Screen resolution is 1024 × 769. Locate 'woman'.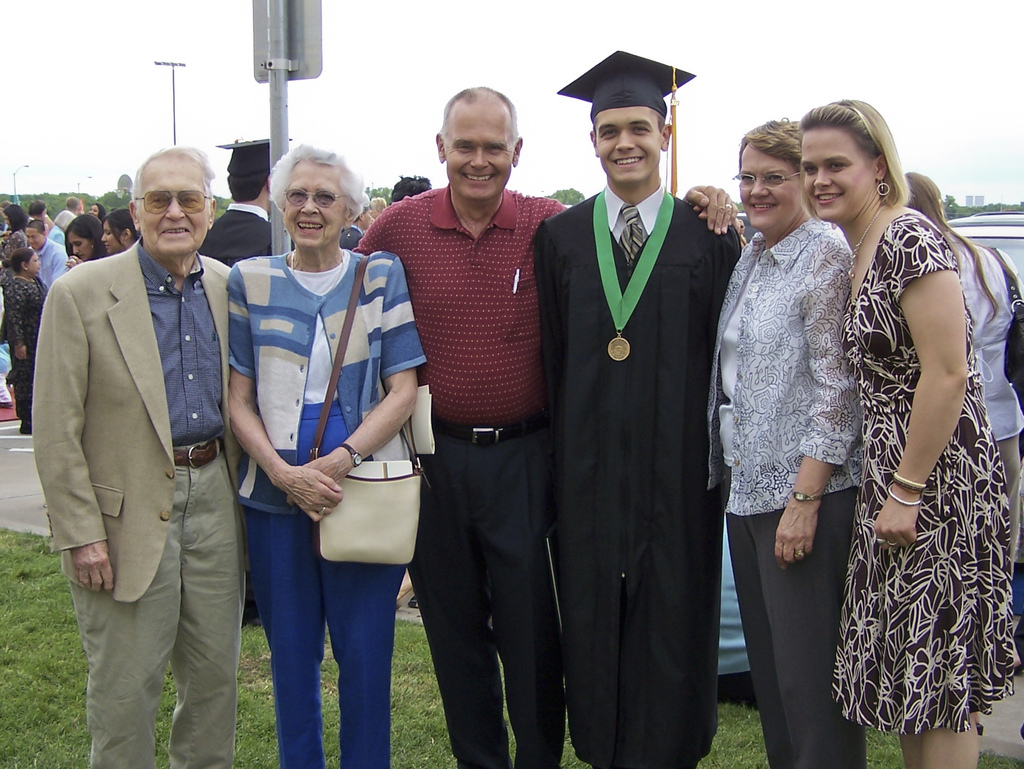
61, 213, 100, 267.
